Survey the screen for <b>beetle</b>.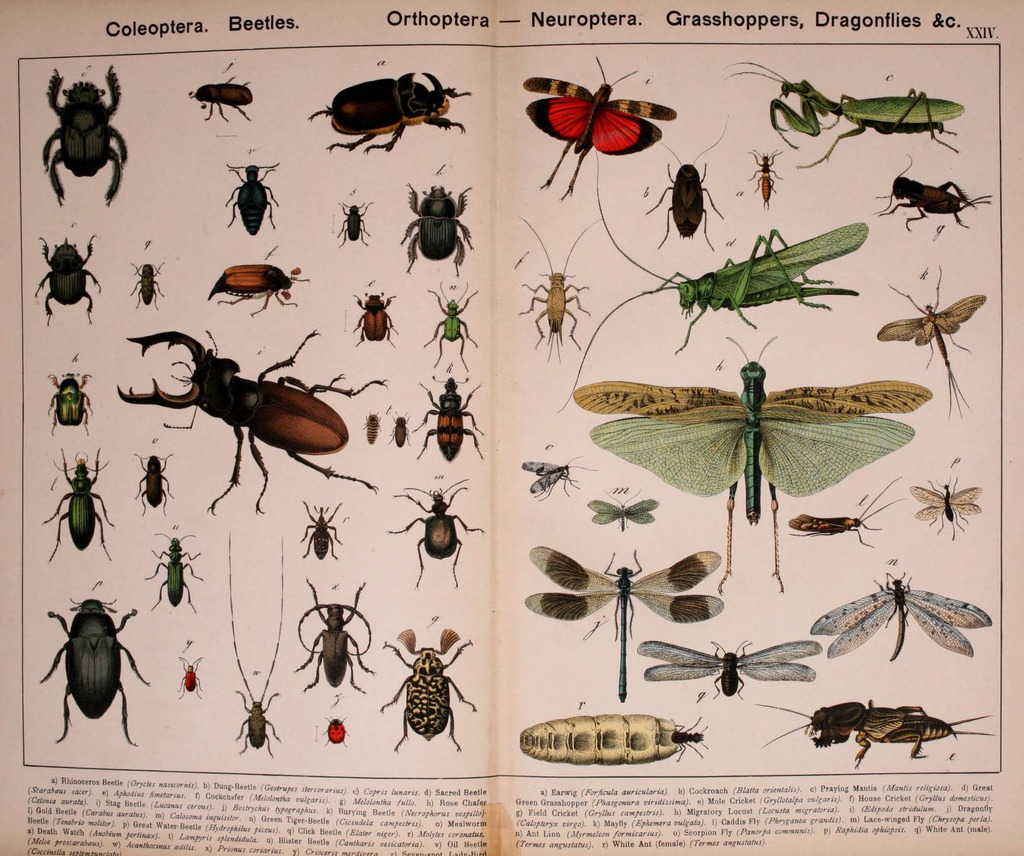
Survey found: left=28, top=241, right=104, bottom=324.
